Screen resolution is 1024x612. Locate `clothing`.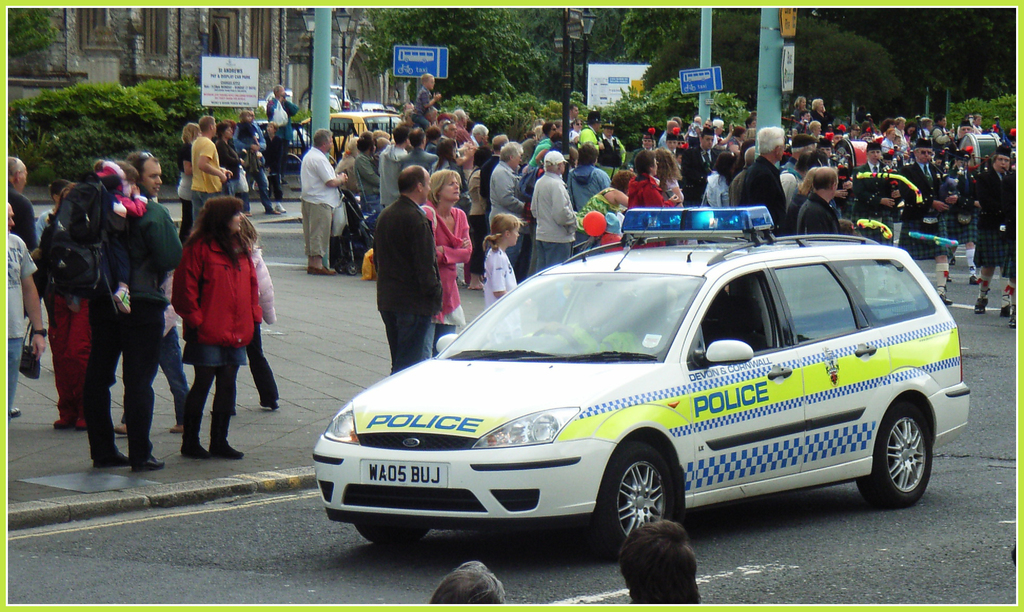
select_region(239, 235, 279, 418).
